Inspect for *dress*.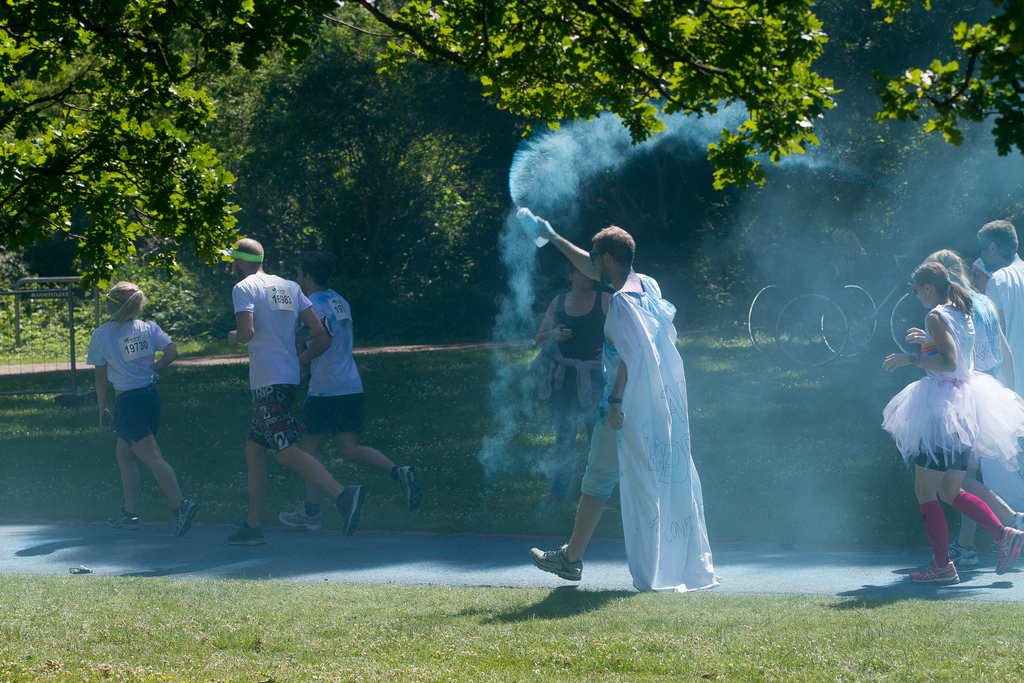
Inspection: 883/304/1023/469.
